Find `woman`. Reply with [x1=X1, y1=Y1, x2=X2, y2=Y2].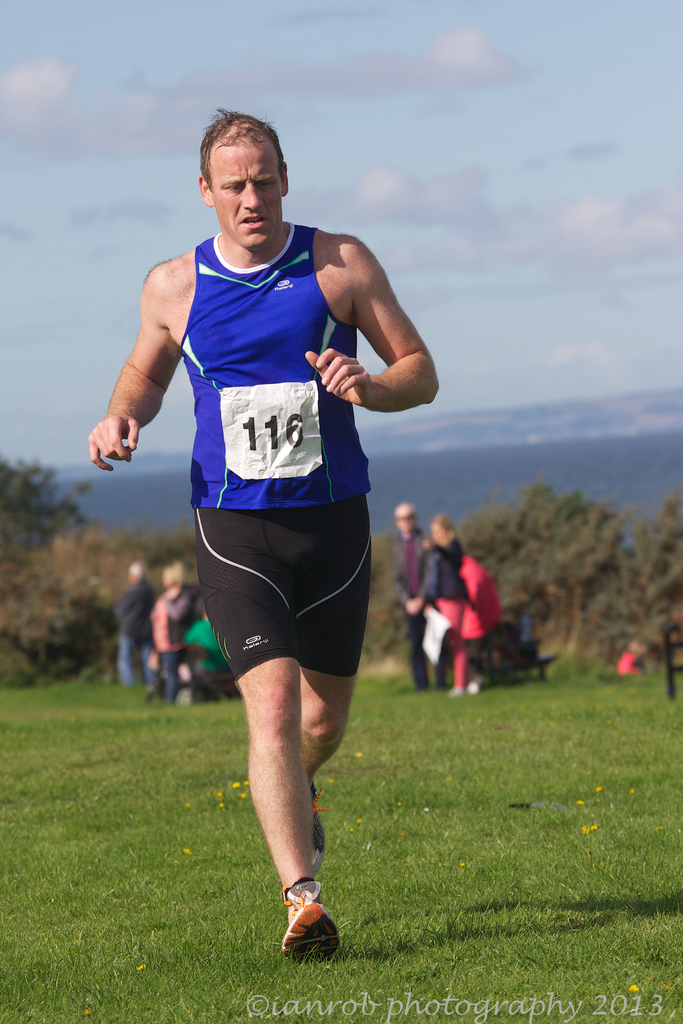
[x1=411, y1=512, x2=520, y2=711].
